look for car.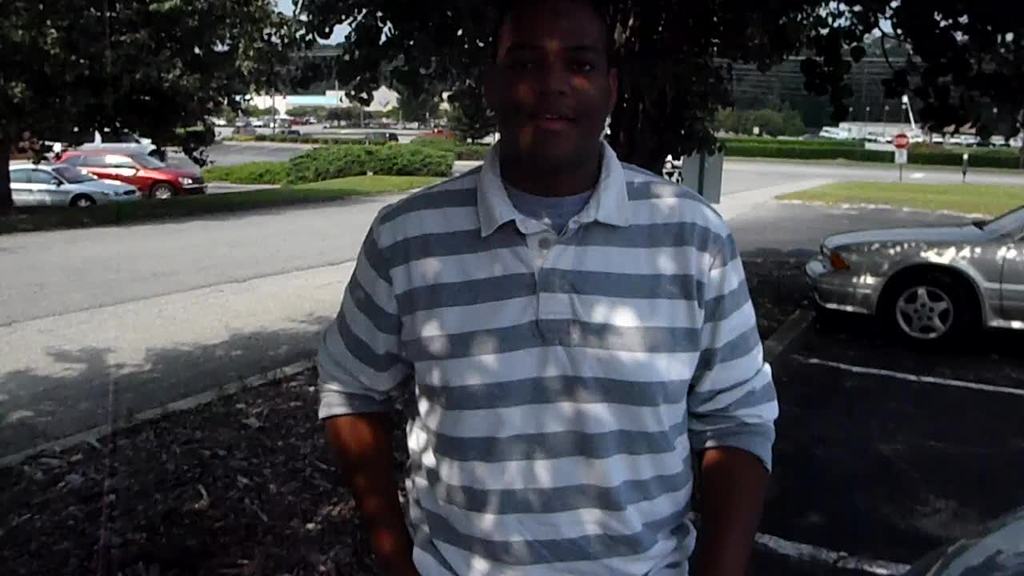
Found: locate(48, 141, 208, 200).
